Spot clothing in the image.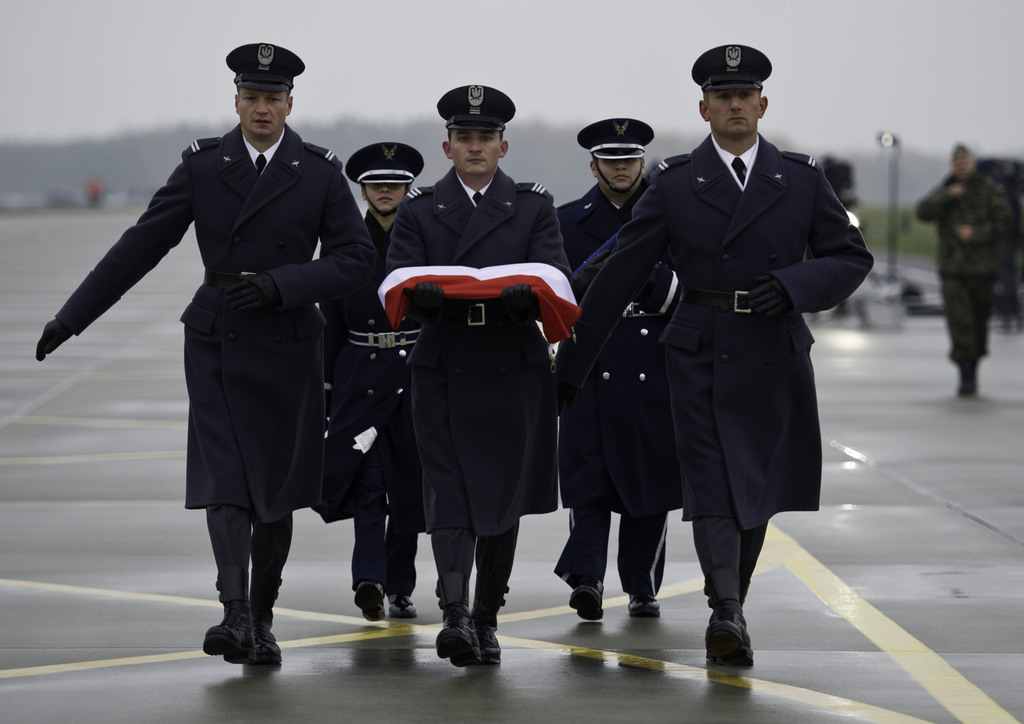
clothing found at [323,177,447,600].
